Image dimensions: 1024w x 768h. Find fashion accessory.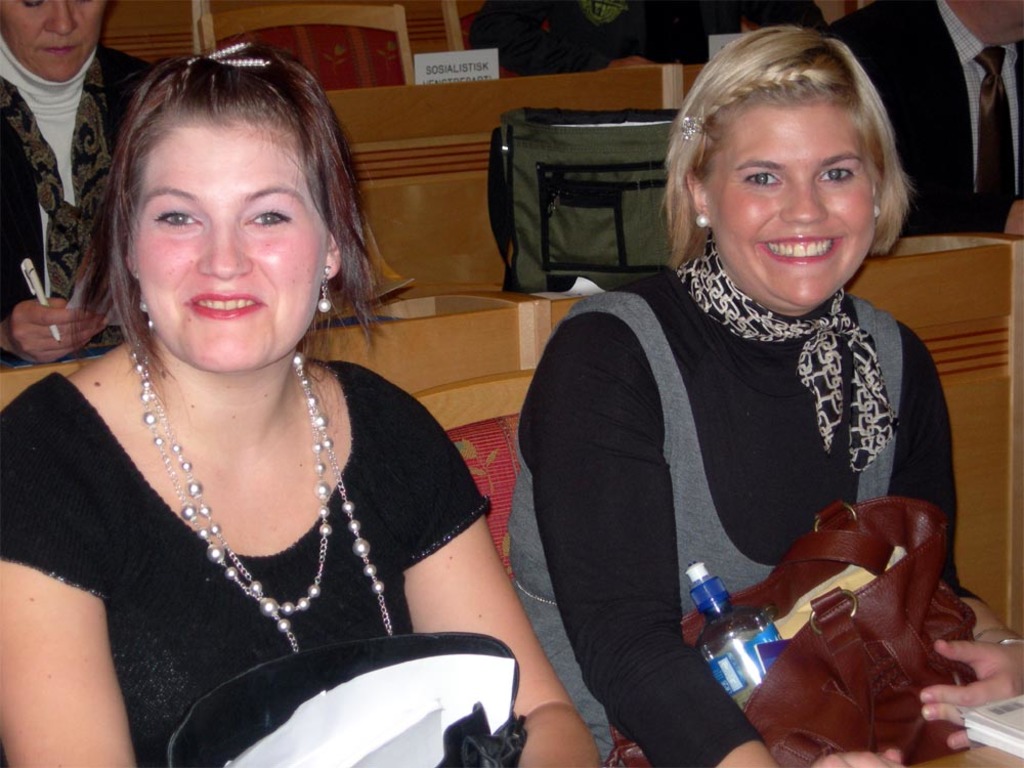
[x1=995, y1=633, x2=1023, y2=649].
